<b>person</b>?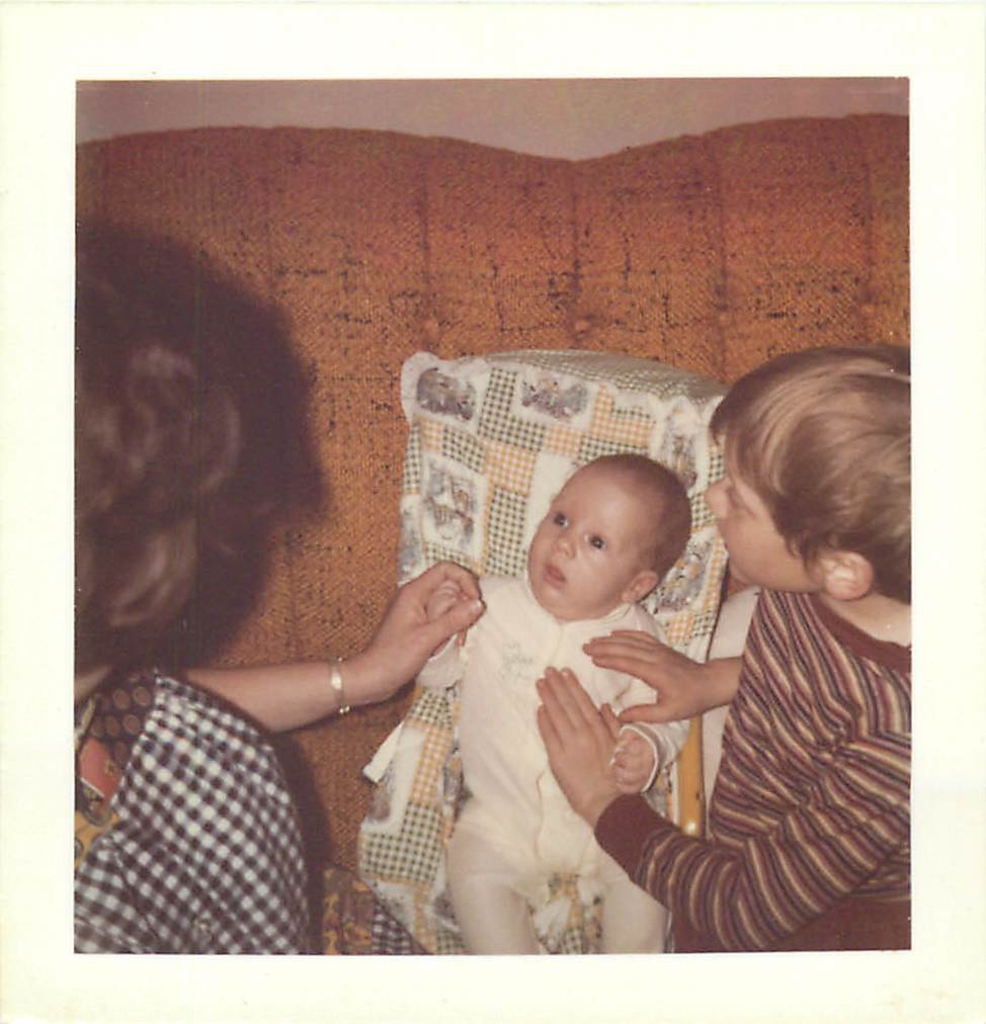
pyautogui.locateOnScreen(591, 360, 918, 963)
